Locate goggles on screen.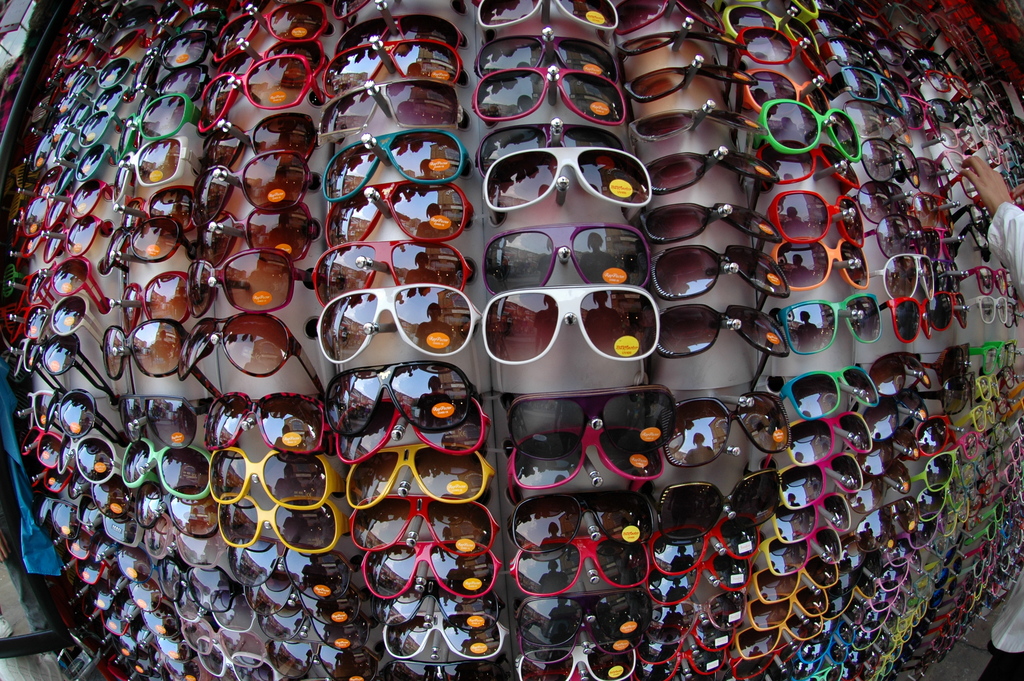
On screen at 792/239/872/290.
